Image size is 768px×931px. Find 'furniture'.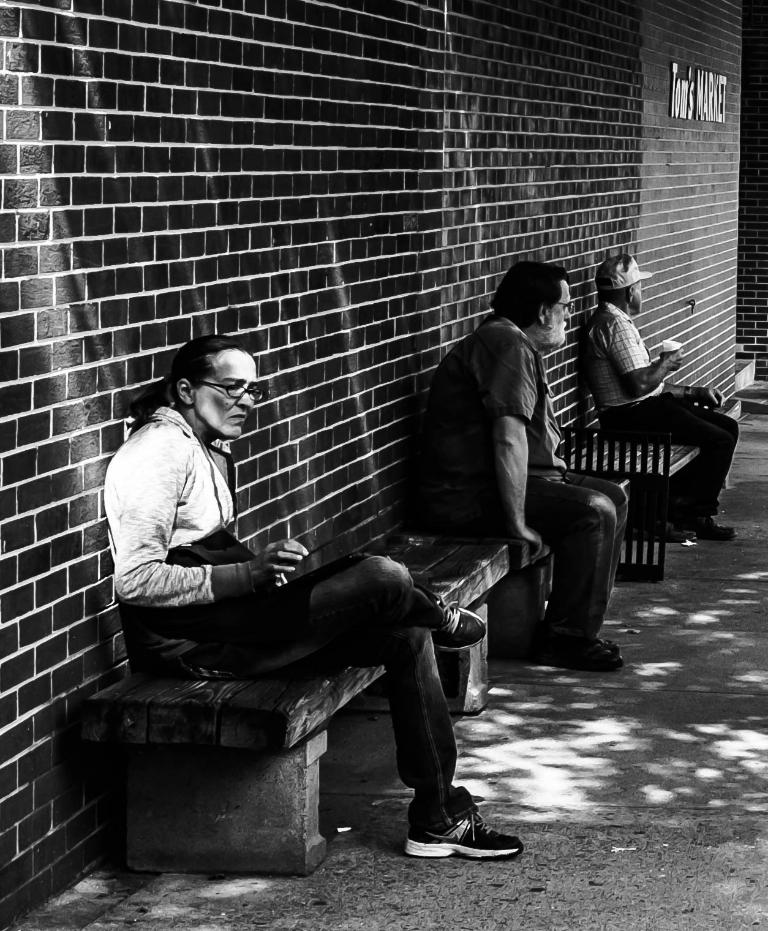
{"x1": 562, "y1": 395, "x2": 740, "y2": 491}.
